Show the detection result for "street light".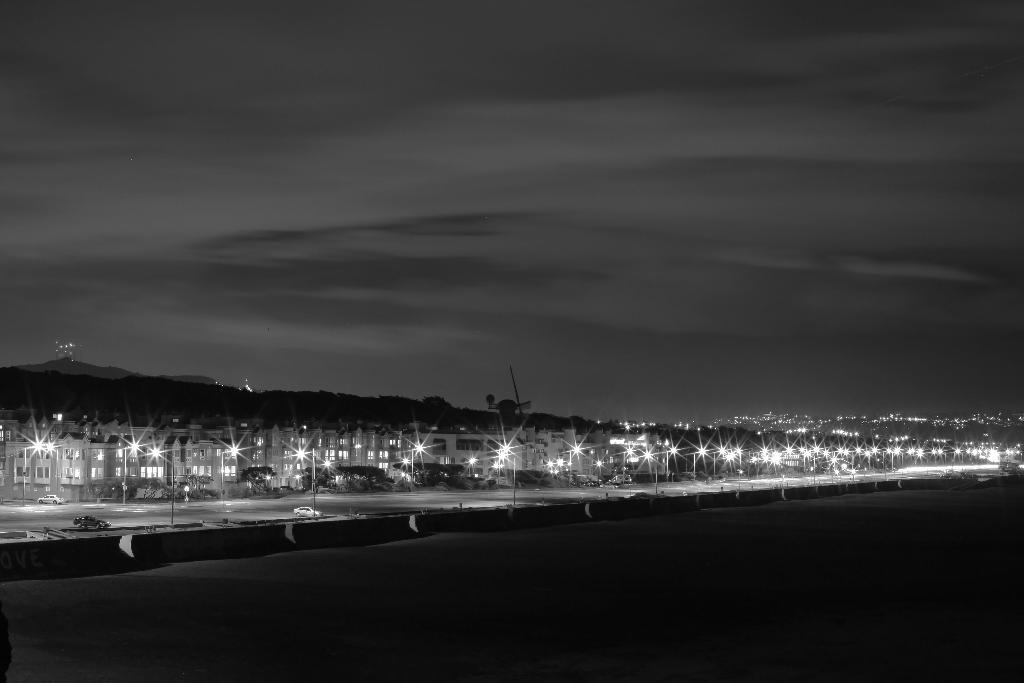
496:453:507:497.
